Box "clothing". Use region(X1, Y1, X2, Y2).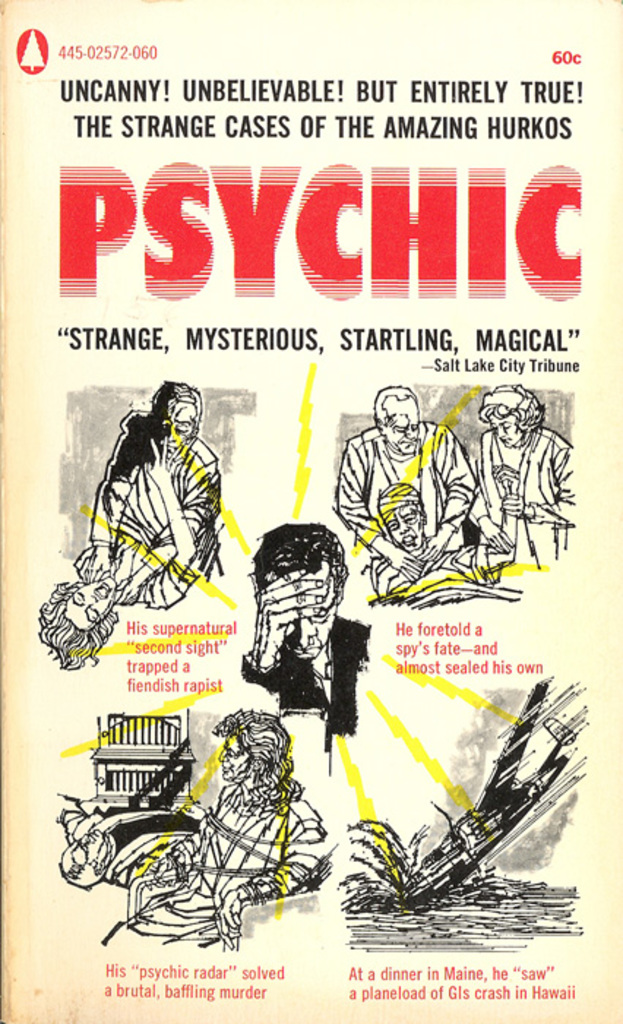
region(461, 396, 567, 559).
